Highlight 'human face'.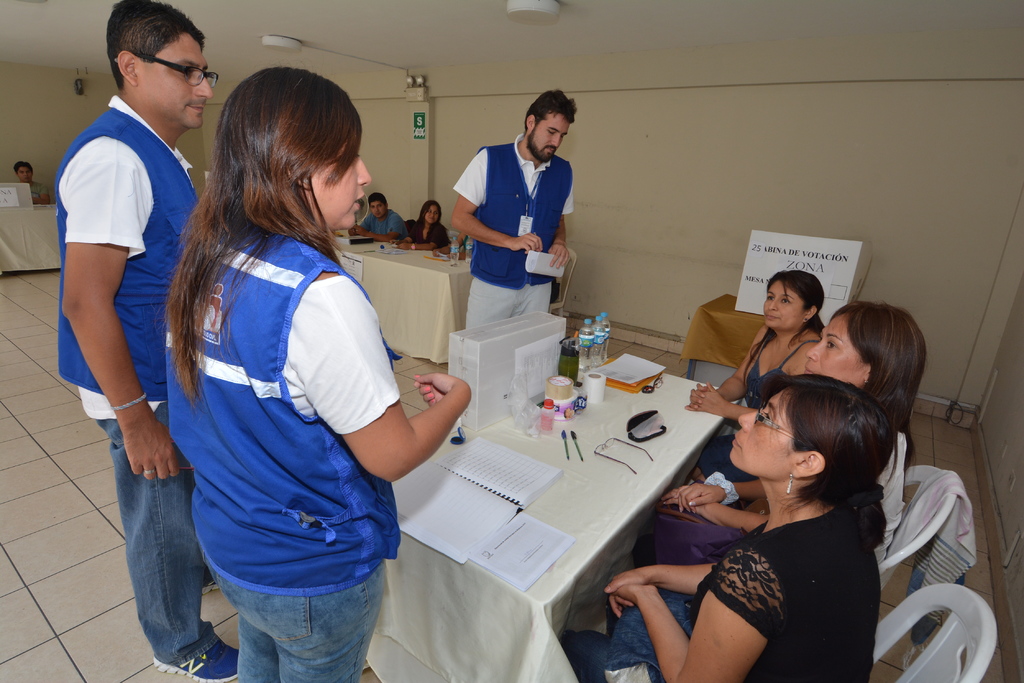
Highlighted region: x1=730 y1=398 x2=780 y2=478.
